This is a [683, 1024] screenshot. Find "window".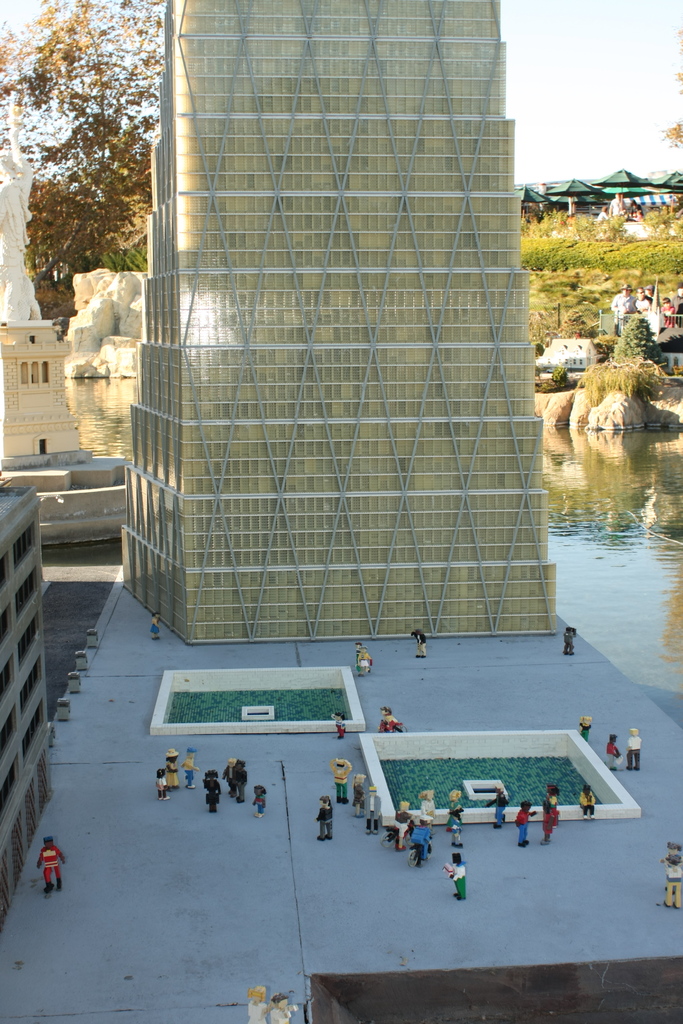
Bounding box: x1=29, y1=335, x2=38, y2=344.
